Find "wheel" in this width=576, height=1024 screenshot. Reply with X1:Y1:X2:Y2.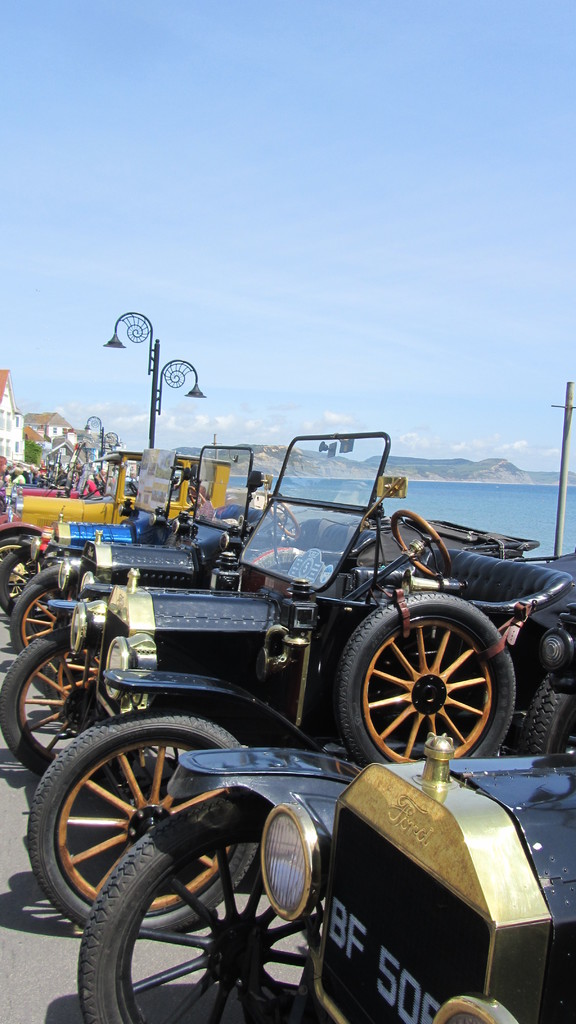
327:601:513:774.
